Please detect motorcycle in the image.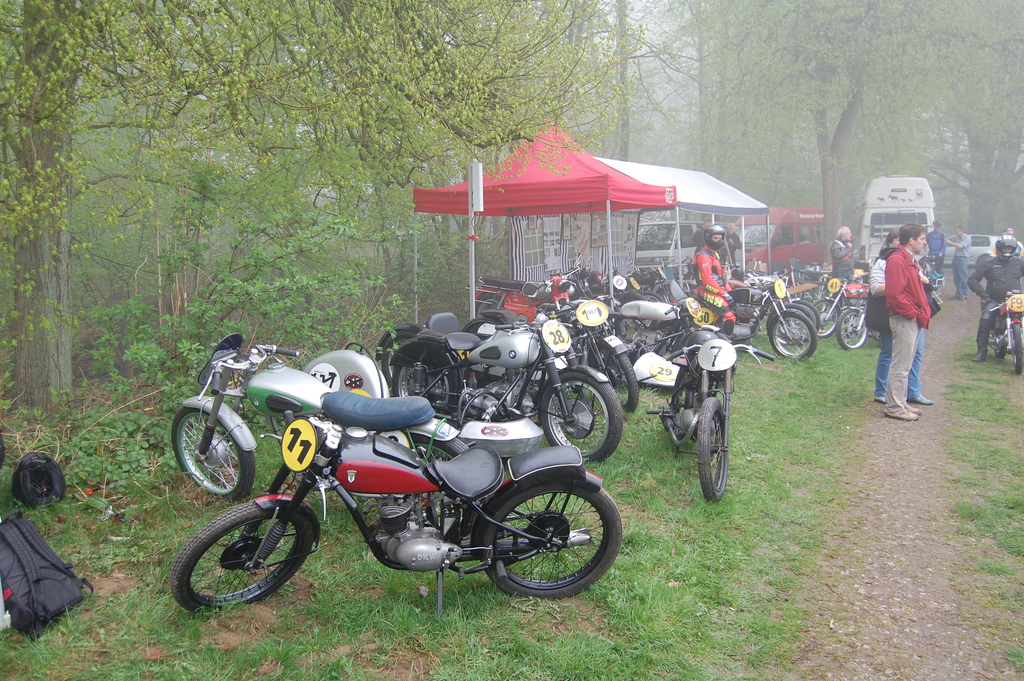
639/316/776/505.
